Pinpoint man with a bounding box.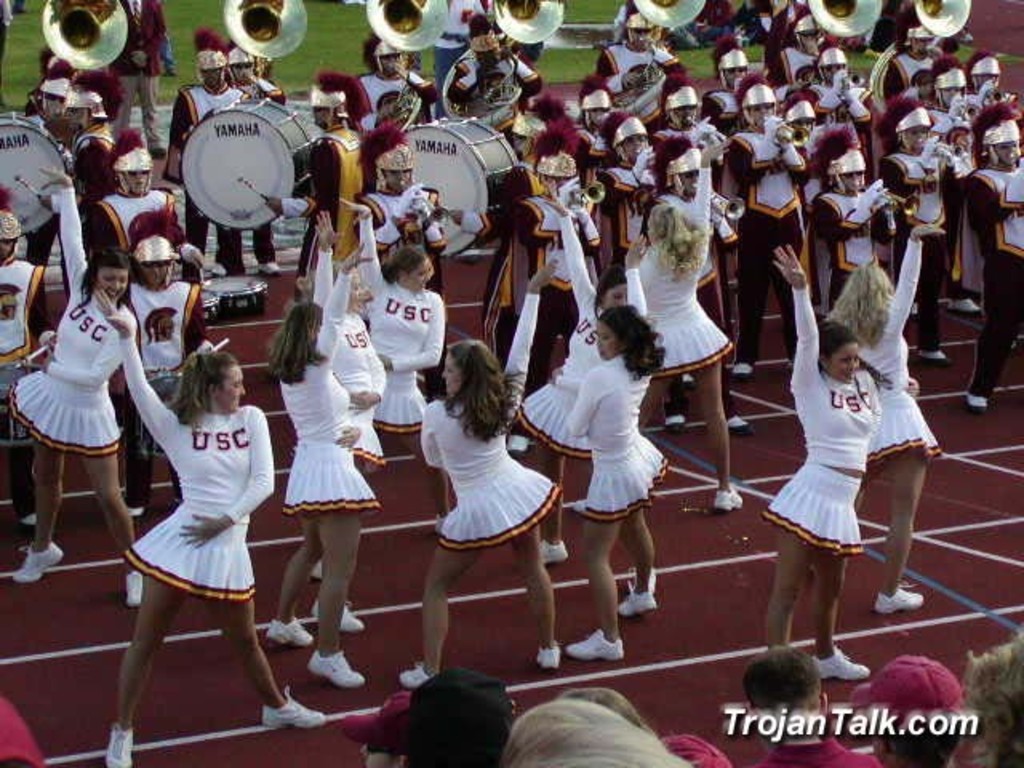
bbox=[331, 682, 414, 766].
